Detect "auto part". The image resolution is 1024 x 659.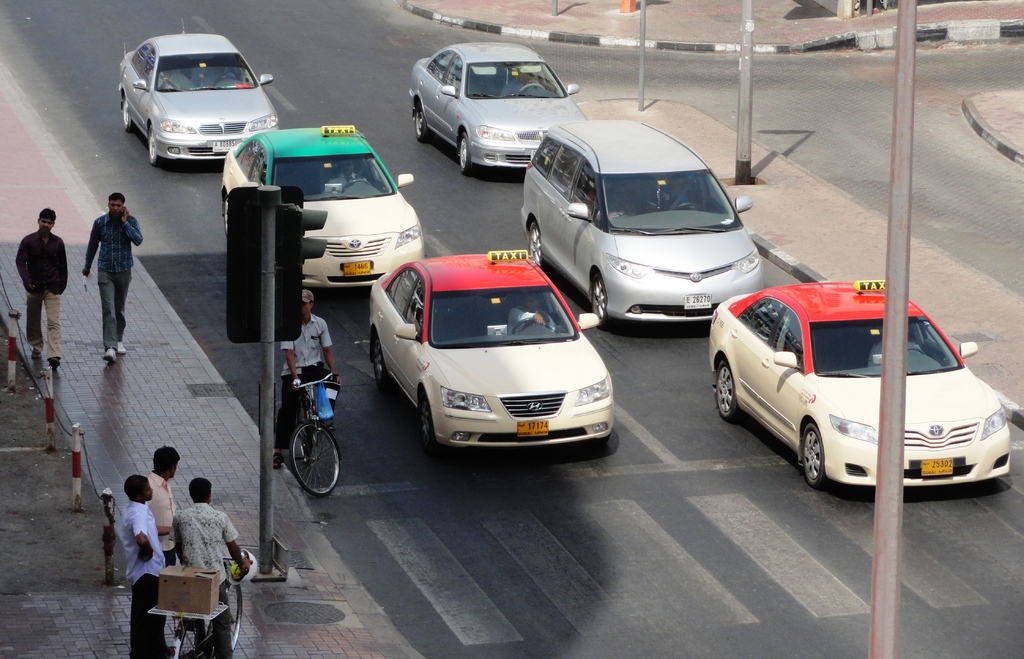
box=[570, 205, 587, 219].
